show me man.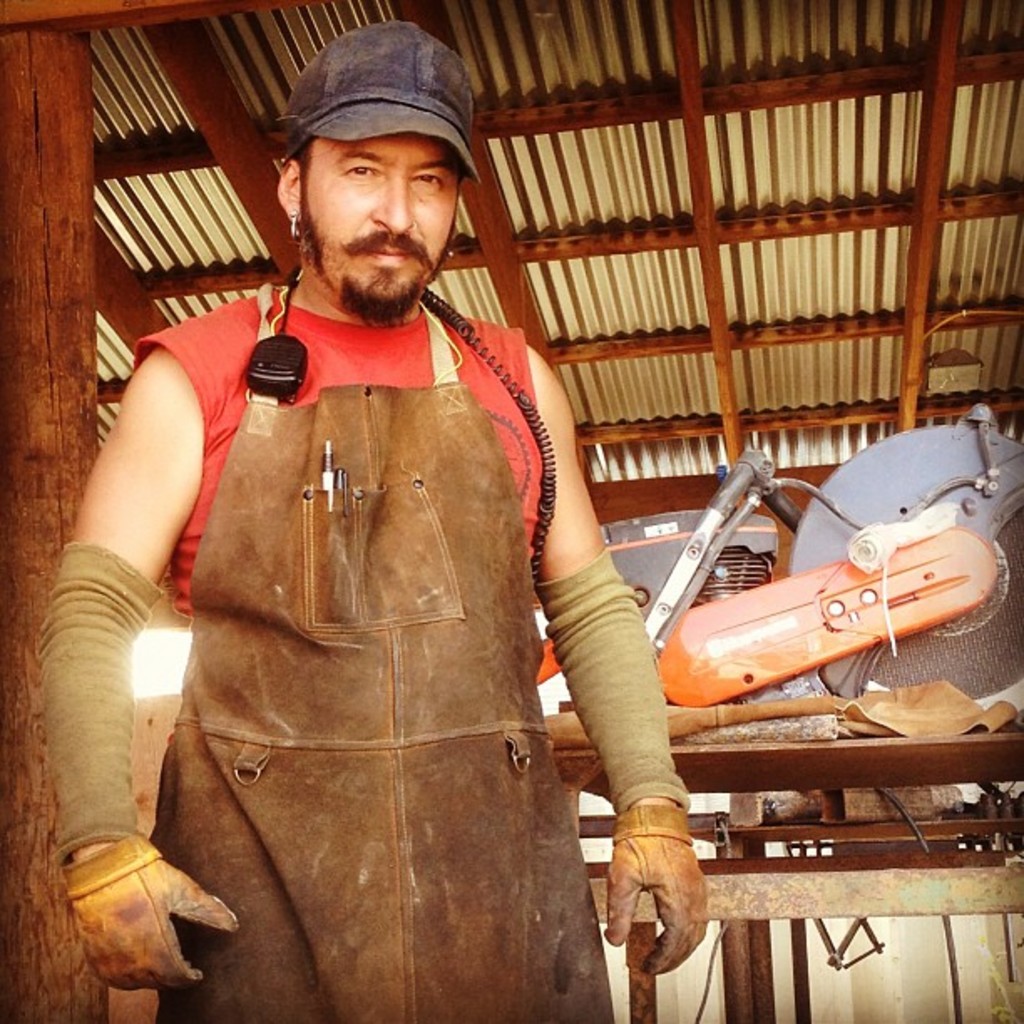
man is here: <box>40,18,706,1022</box>.
